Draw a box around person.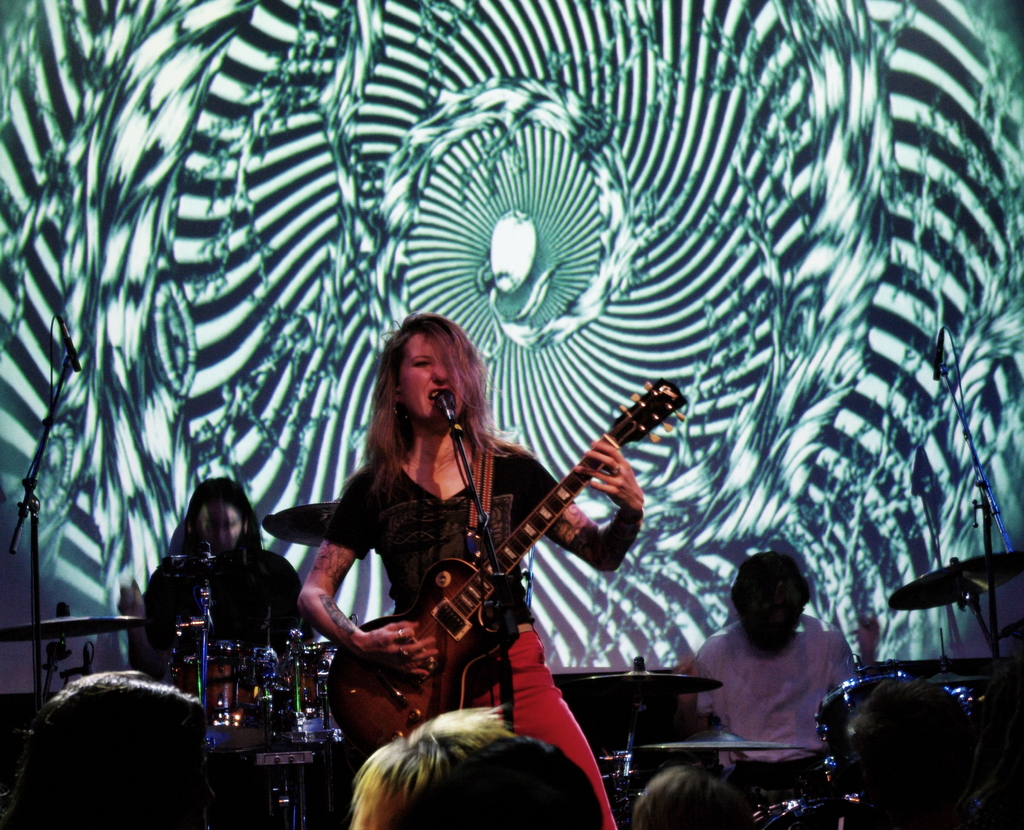
{"left": 7, "top": 662, "right": 289, "bottom": 829}.
